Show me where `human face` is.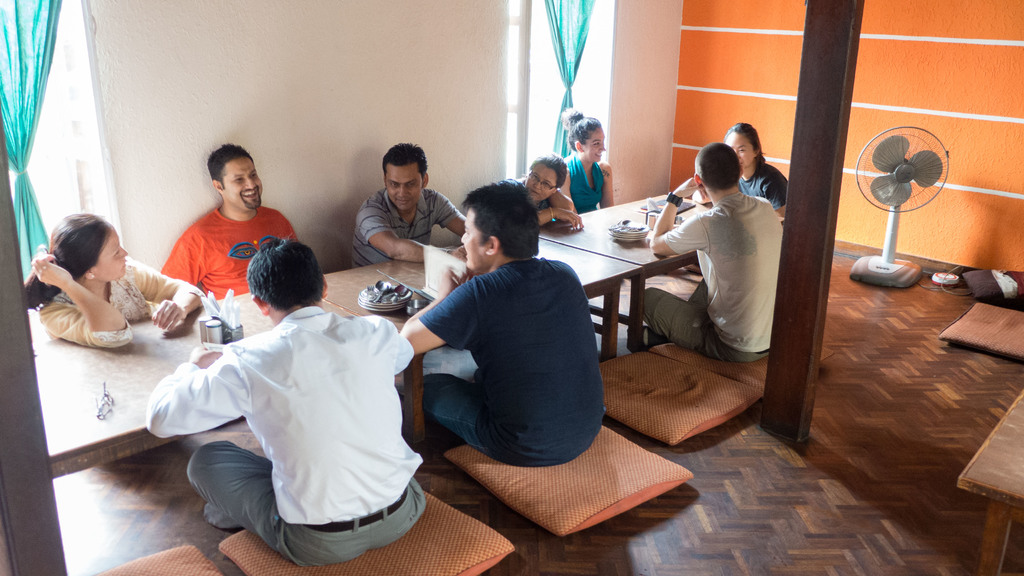
`human face` is at 383,161,421,214.
